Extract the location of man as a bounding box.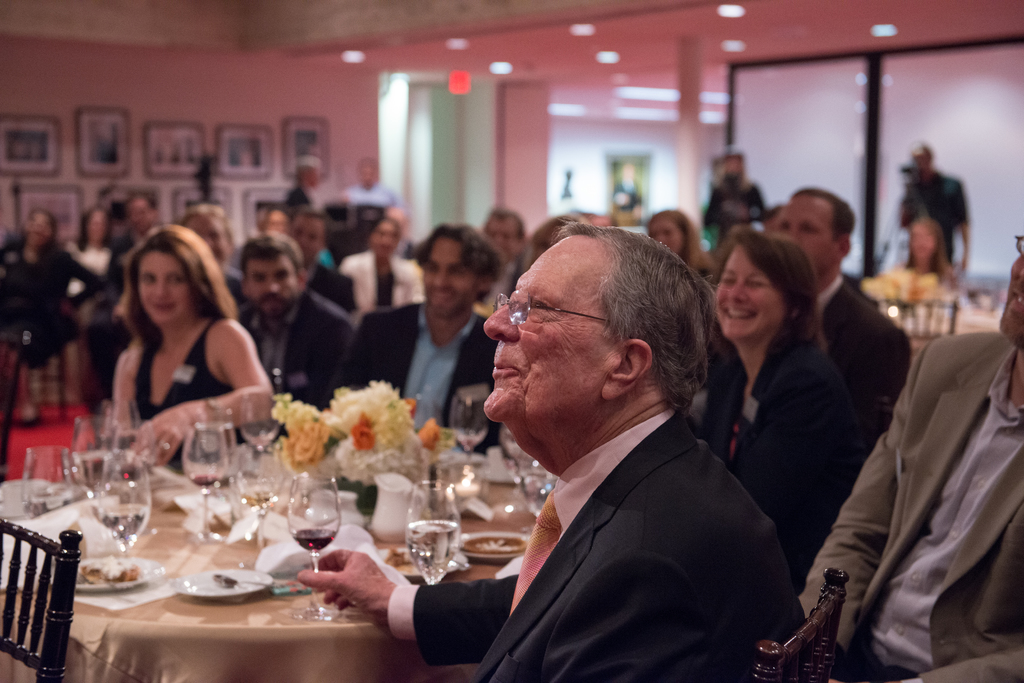
crop(343, 221, 503, 455).
